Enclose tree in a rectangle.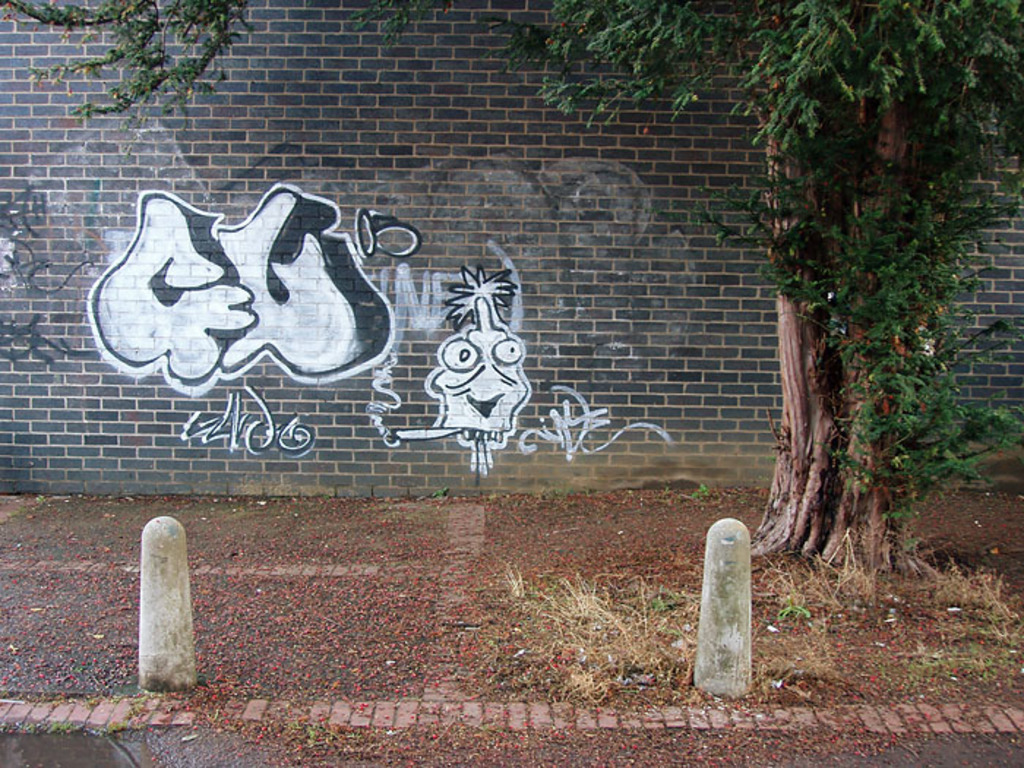
(0,13,990,603).
